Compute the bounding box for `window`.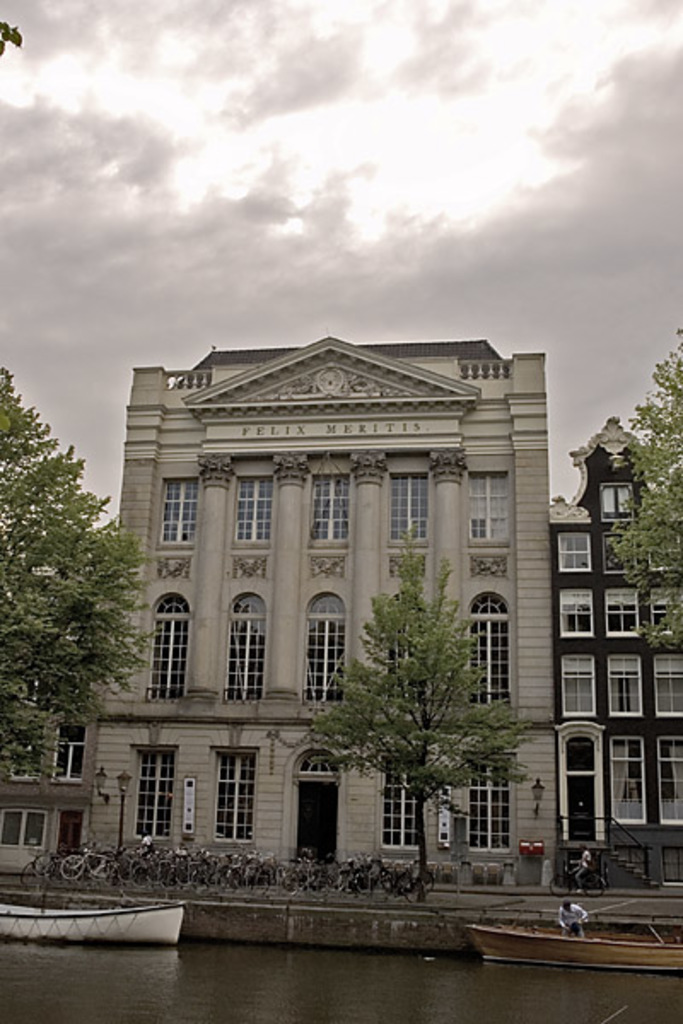
Rect(567, 585, 594, 647).
